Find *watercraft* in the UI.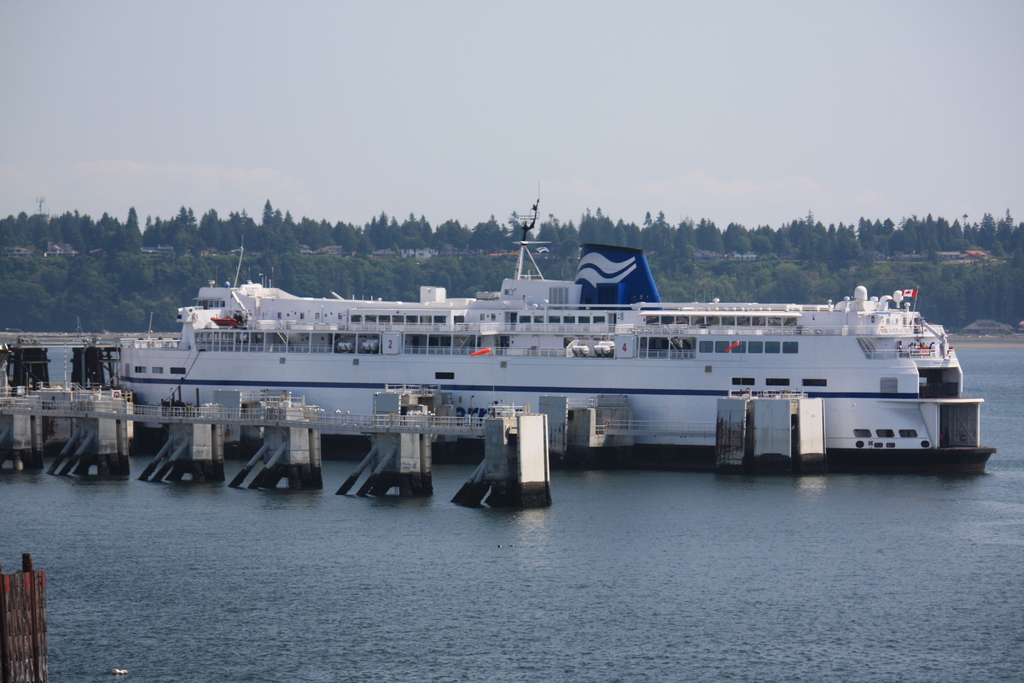
UI element at [left=82, top=220, right=967, bottom=490].
